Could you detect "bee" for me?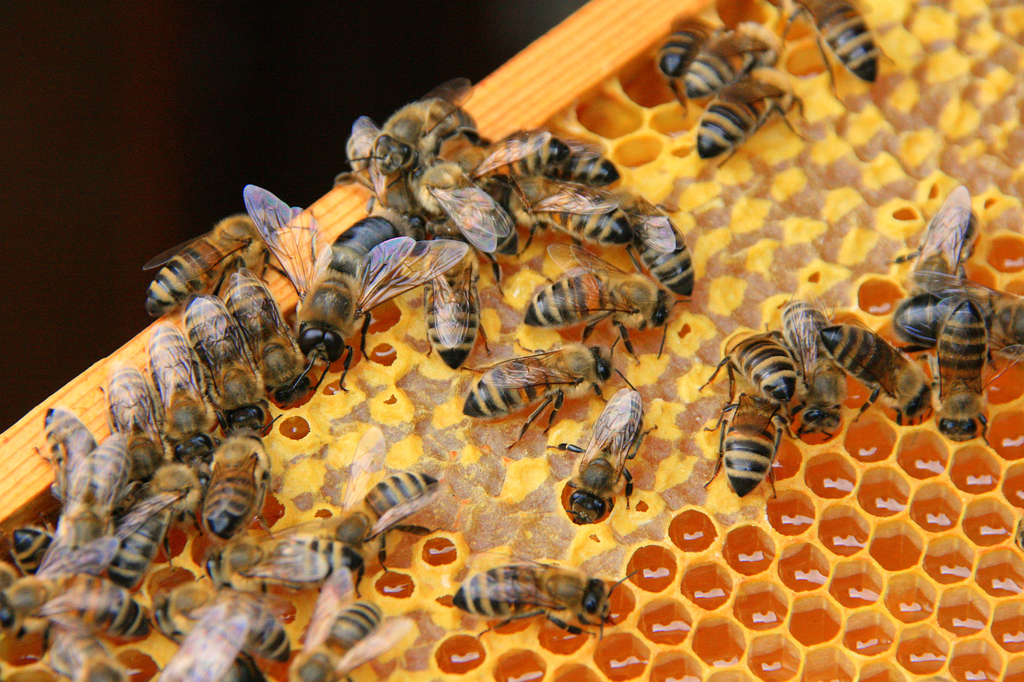
Detection result: 545, 118, 624, 177.
